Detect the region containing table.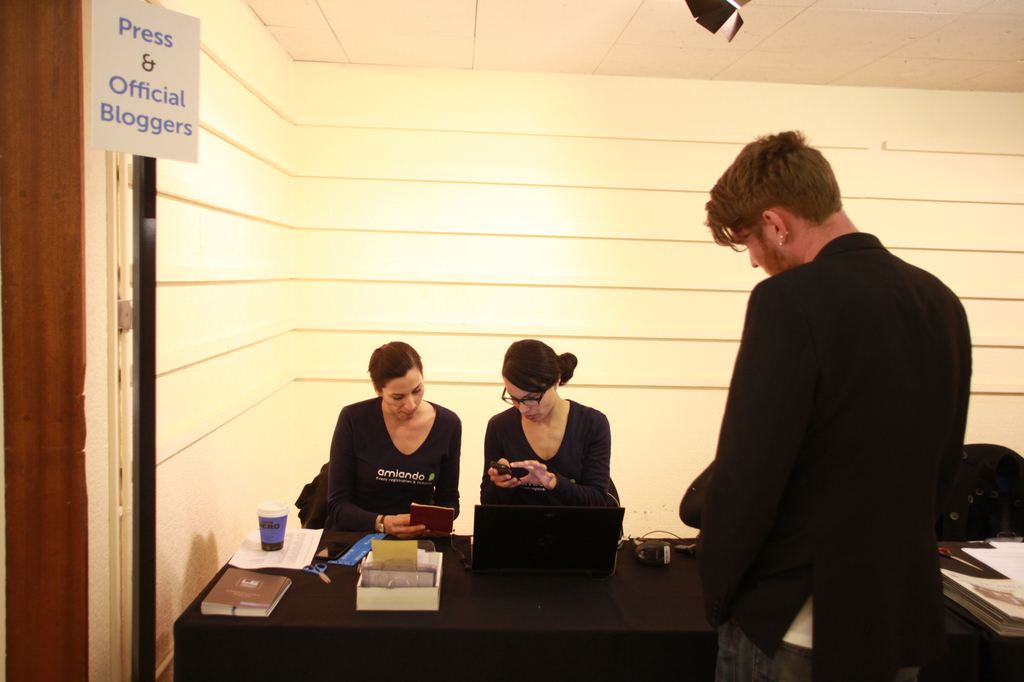
bbox=[938, 535, 1023, 679].
